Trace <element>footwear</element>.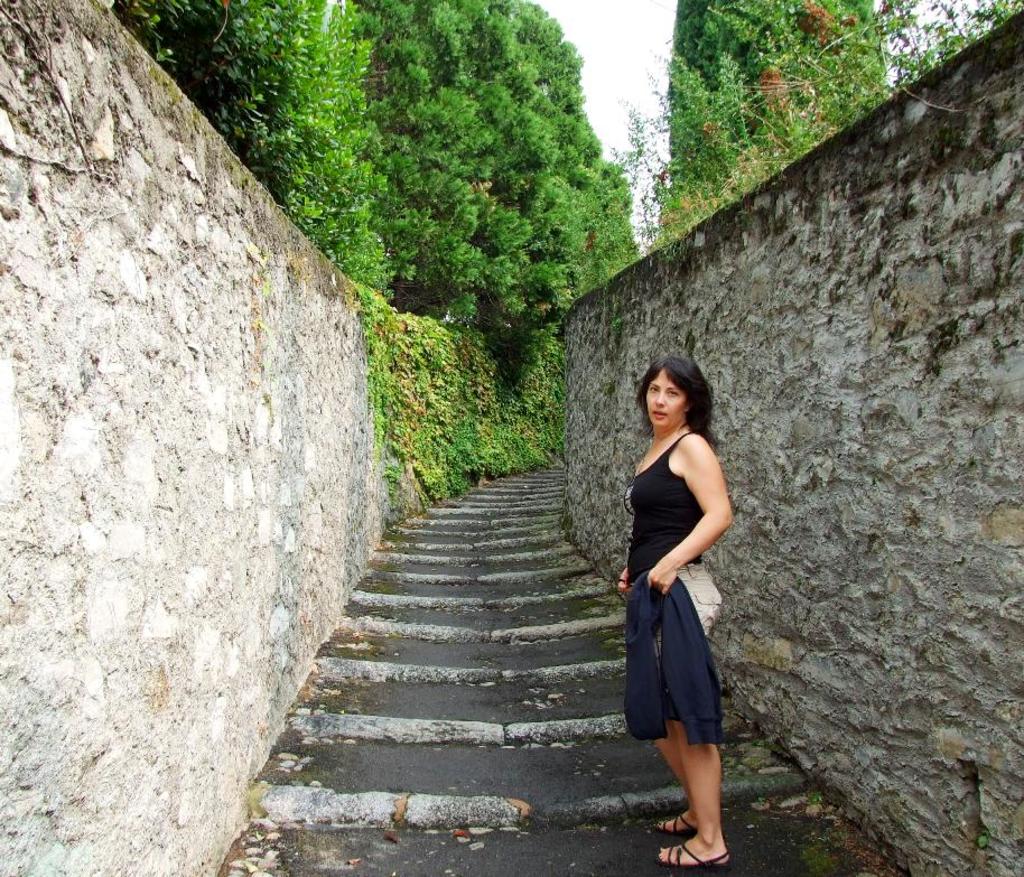
Traced to locate(652, 810, 699, 842).
